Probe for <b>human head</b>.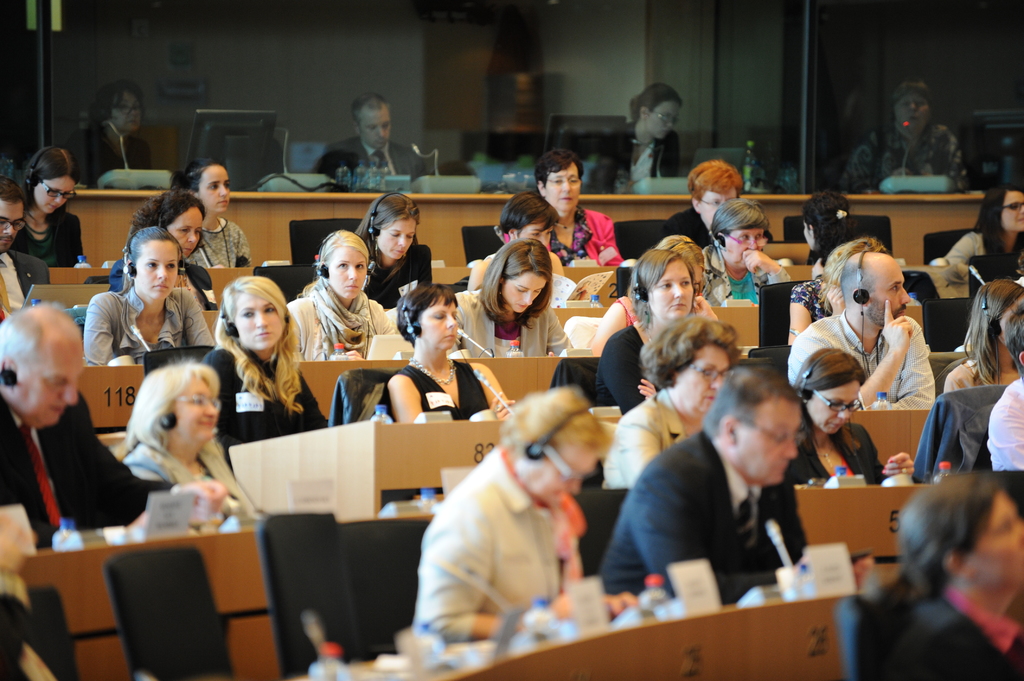
Probe result: [left=396, top=286, right=460, bottom=361].
